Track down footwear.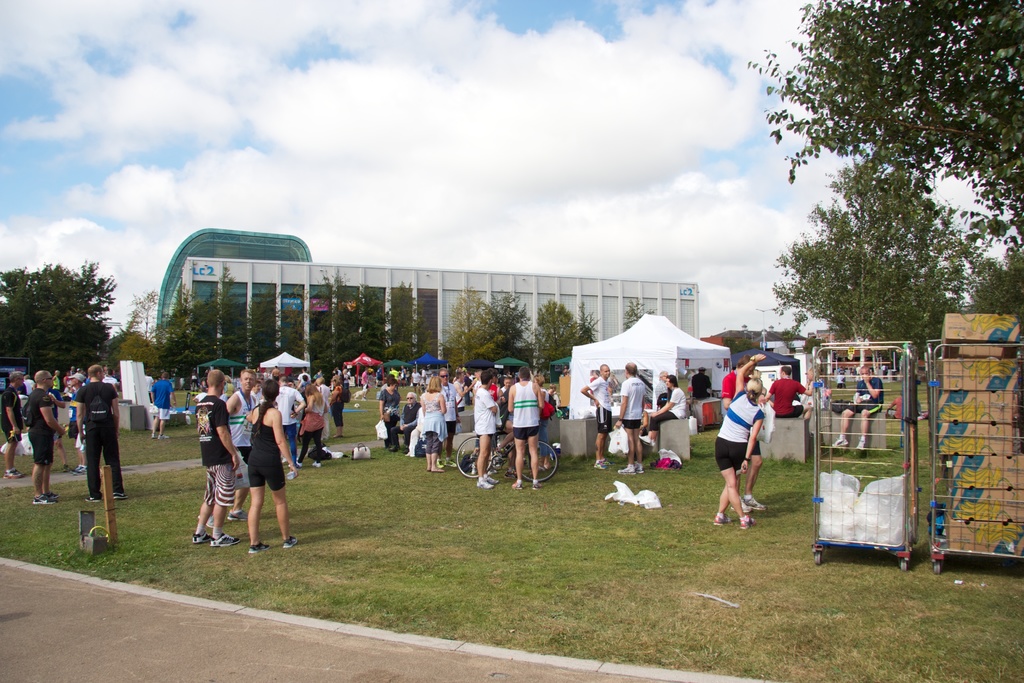
Tracked to 833, 436, 849, 447.
